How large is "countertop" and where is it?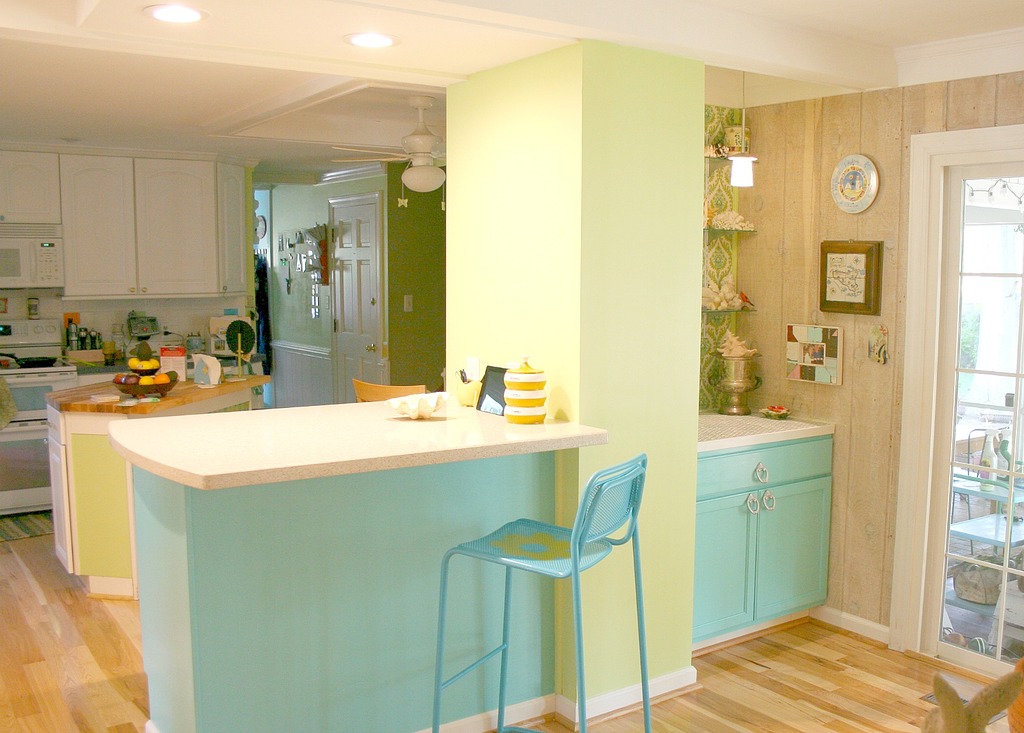
Bounding box: x1=689 y1=407 x2=842 y2=453.
